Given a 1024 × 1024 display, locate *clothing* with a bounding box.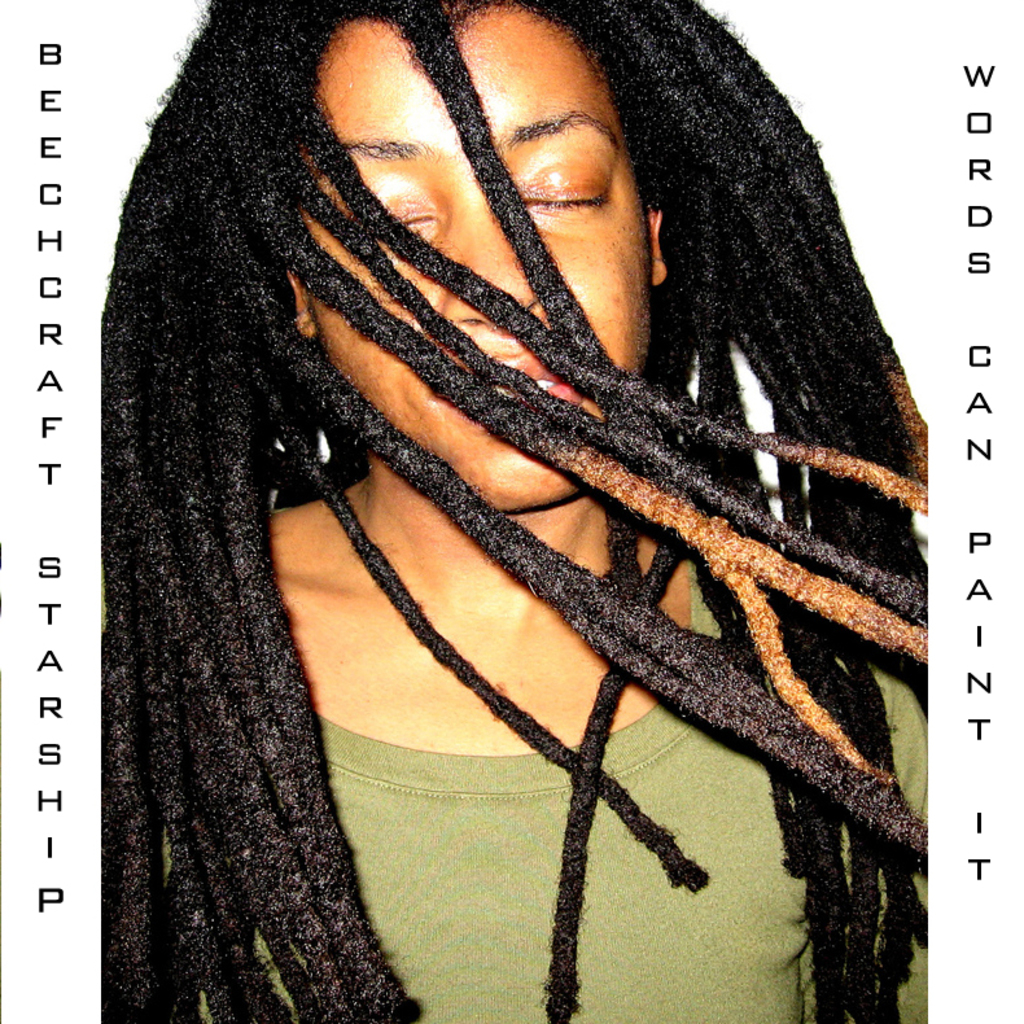
Located: rect(145, 541, 922, 1023).
